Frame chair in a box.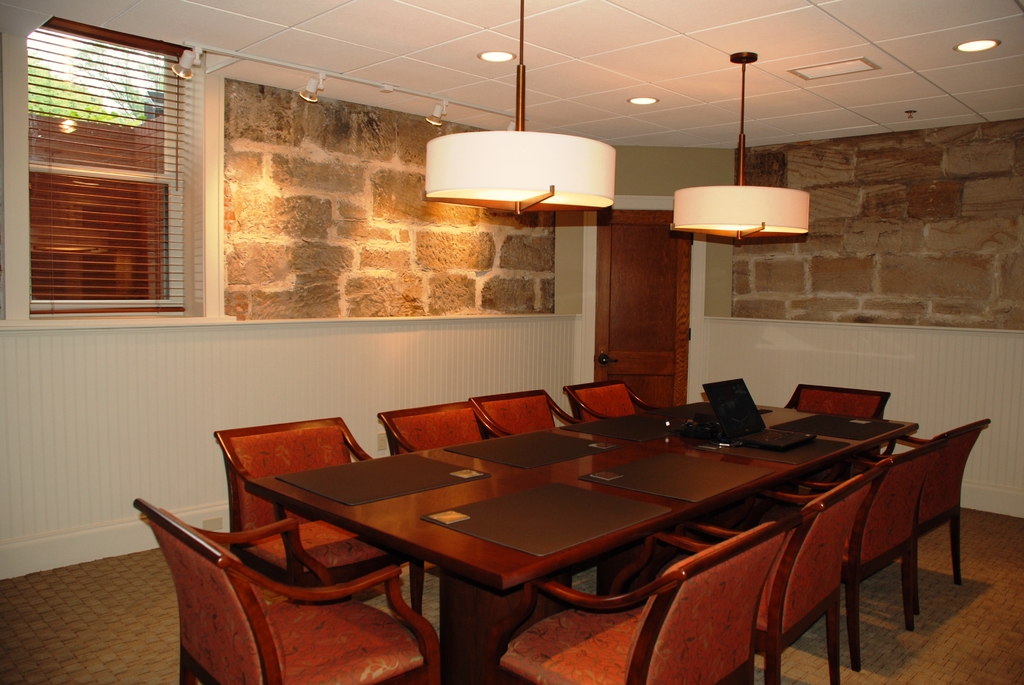
<bbox>845, 417, 990, 620</bbox>.
